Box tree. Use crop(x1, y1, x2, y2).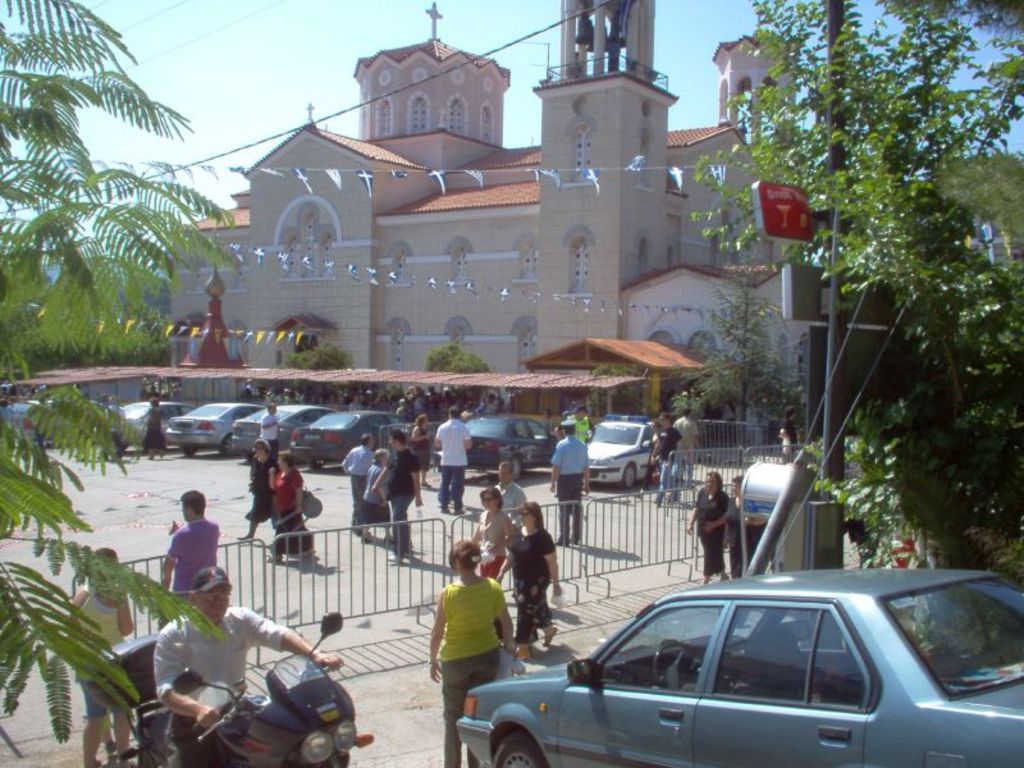
crop(689, 0, 1023, 664).
